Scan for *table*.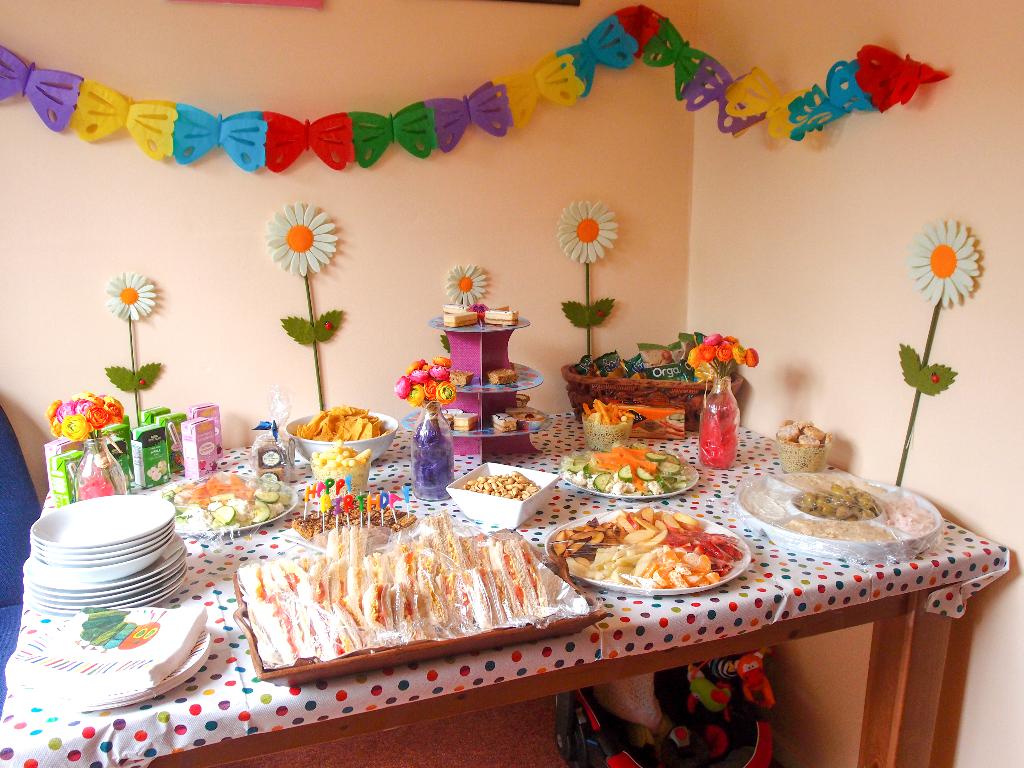
Scan result: [20,344,979,749].
